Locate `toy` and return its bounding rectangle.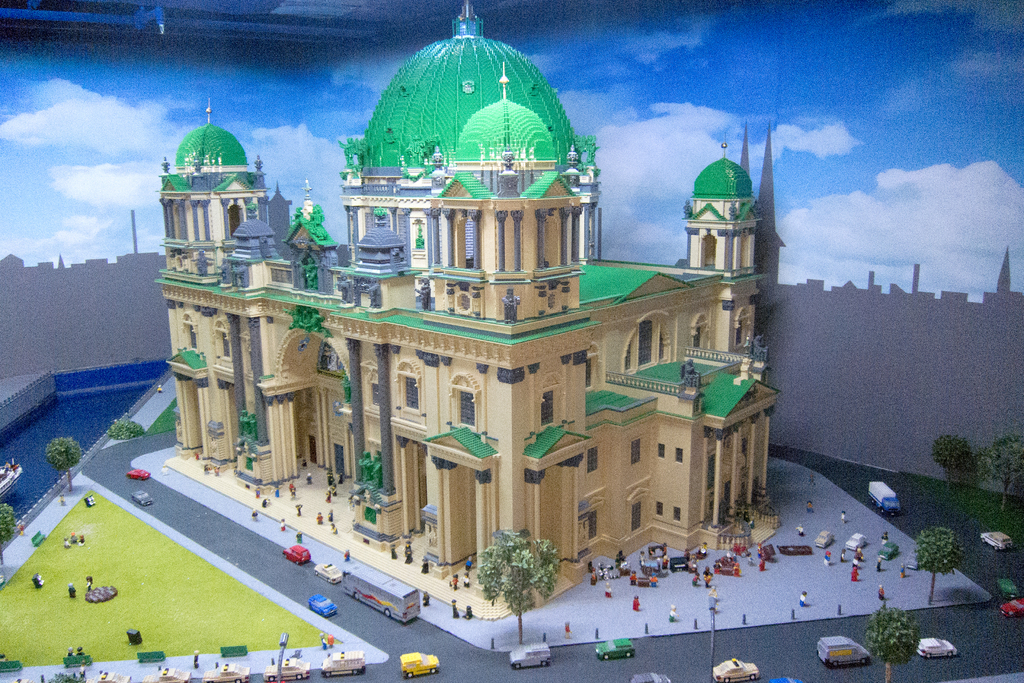
<region>710, 655, 755, 682</region>.
